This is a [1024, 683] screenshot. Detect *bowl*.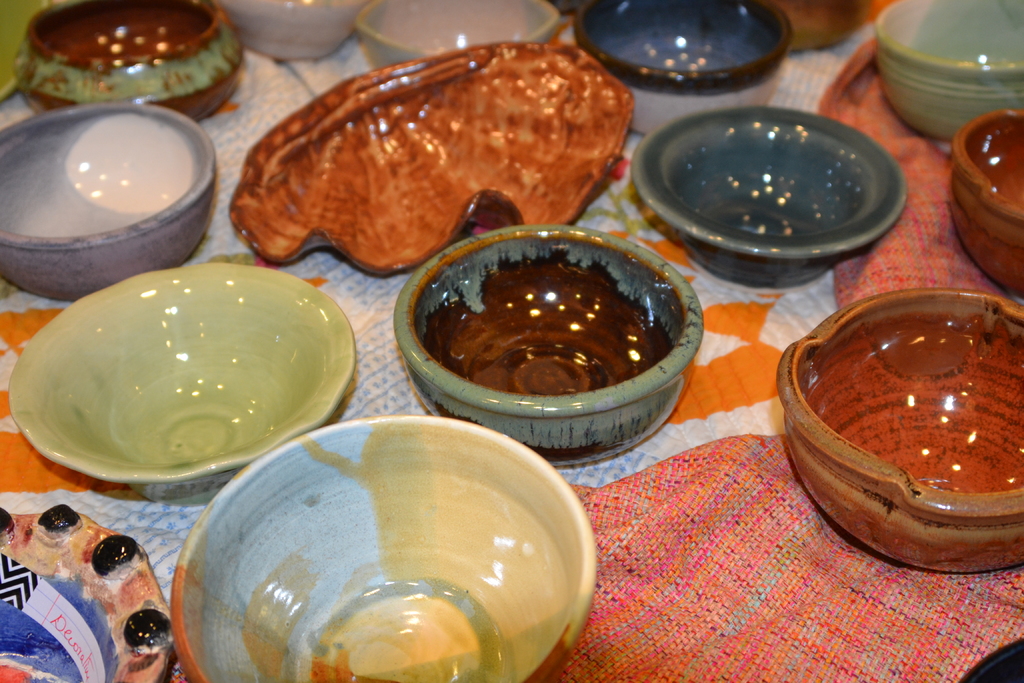
<bbox>0, 99, 216, 300</bbox>.
